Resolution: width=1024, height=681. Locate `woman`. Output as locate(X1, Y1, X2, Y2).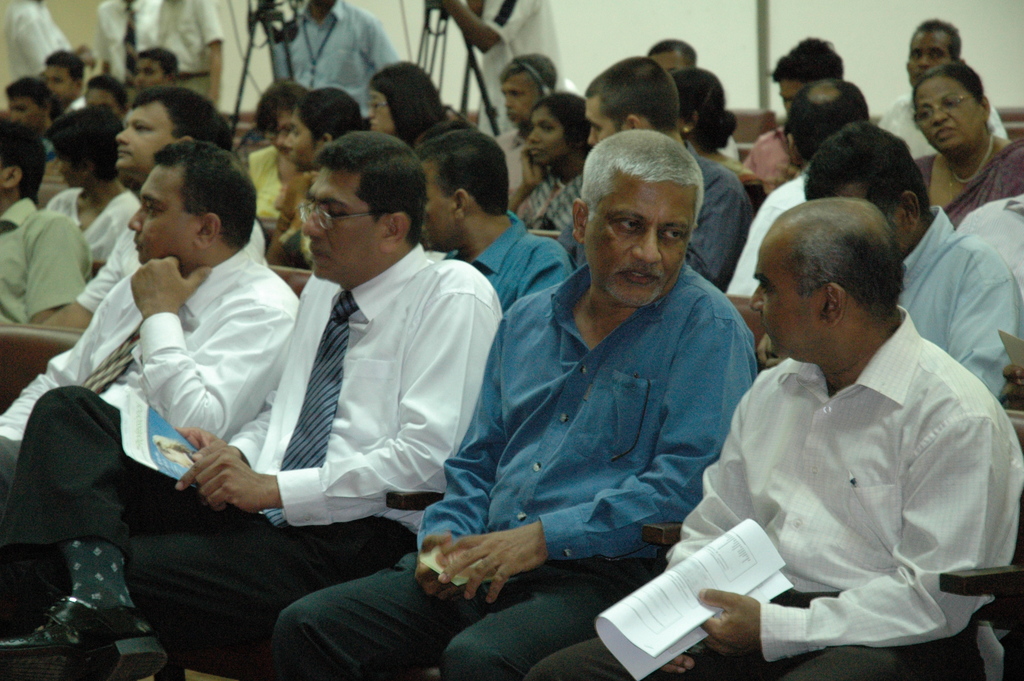
locate(257, 88, 378, 261).
